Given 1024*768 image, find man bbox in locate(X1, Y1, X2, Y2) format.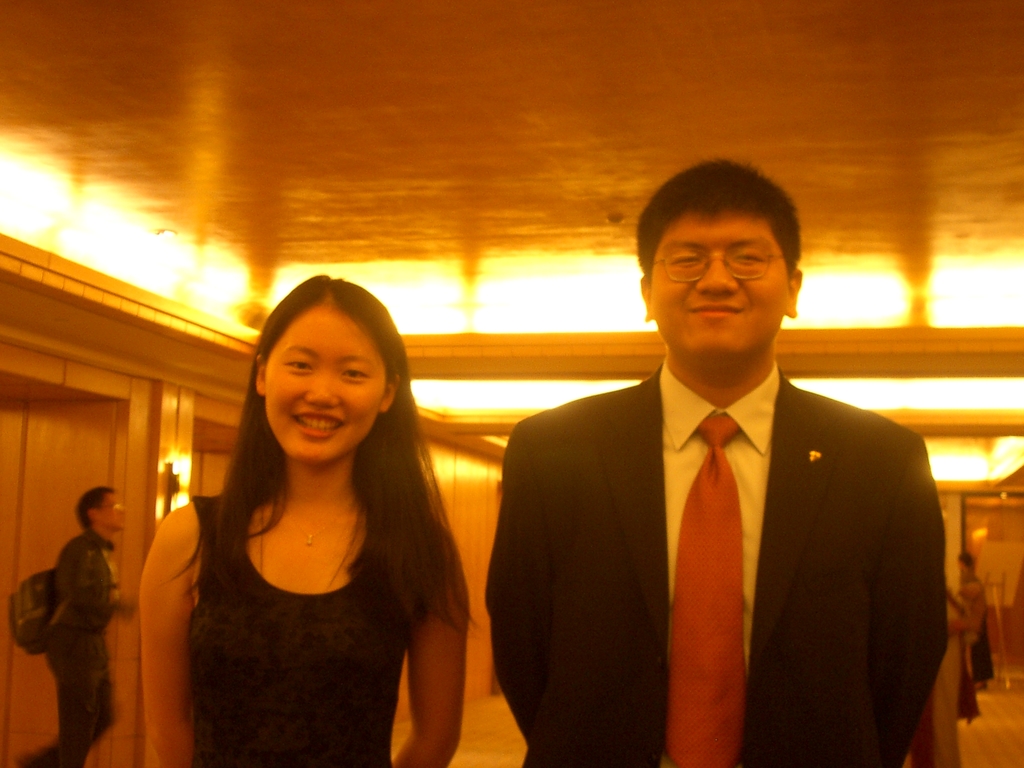
locate(17, 486, 138, 767).
